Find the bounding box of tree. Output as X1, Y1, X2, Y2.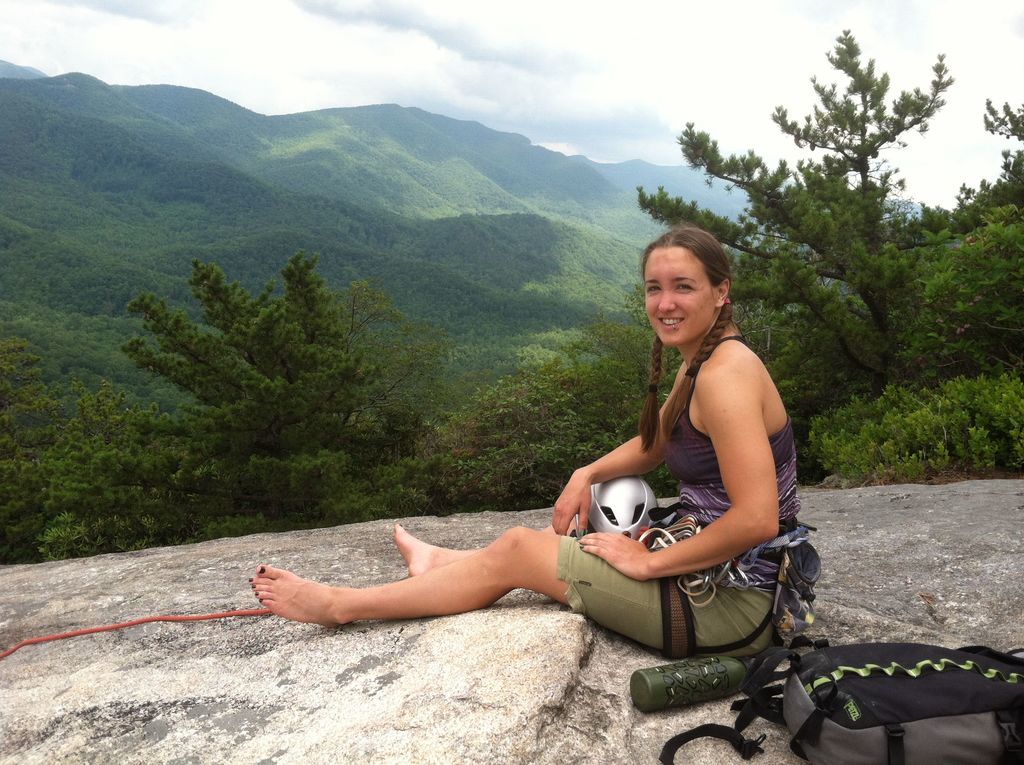
125, 249, 370, 465.
